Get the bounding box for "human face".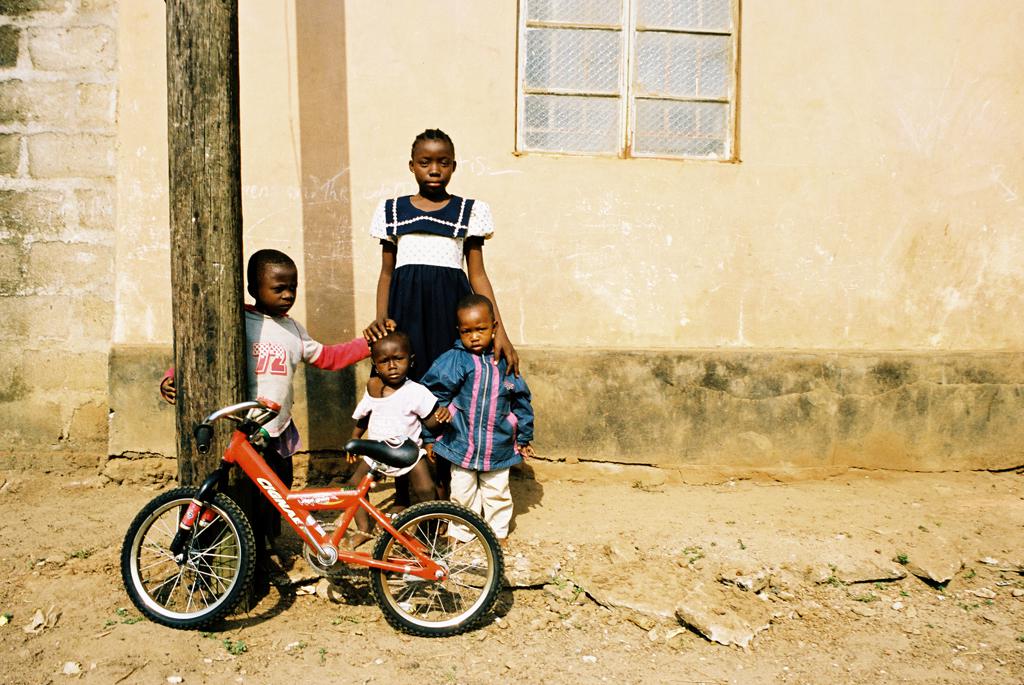
408, 138, 450, 193.
